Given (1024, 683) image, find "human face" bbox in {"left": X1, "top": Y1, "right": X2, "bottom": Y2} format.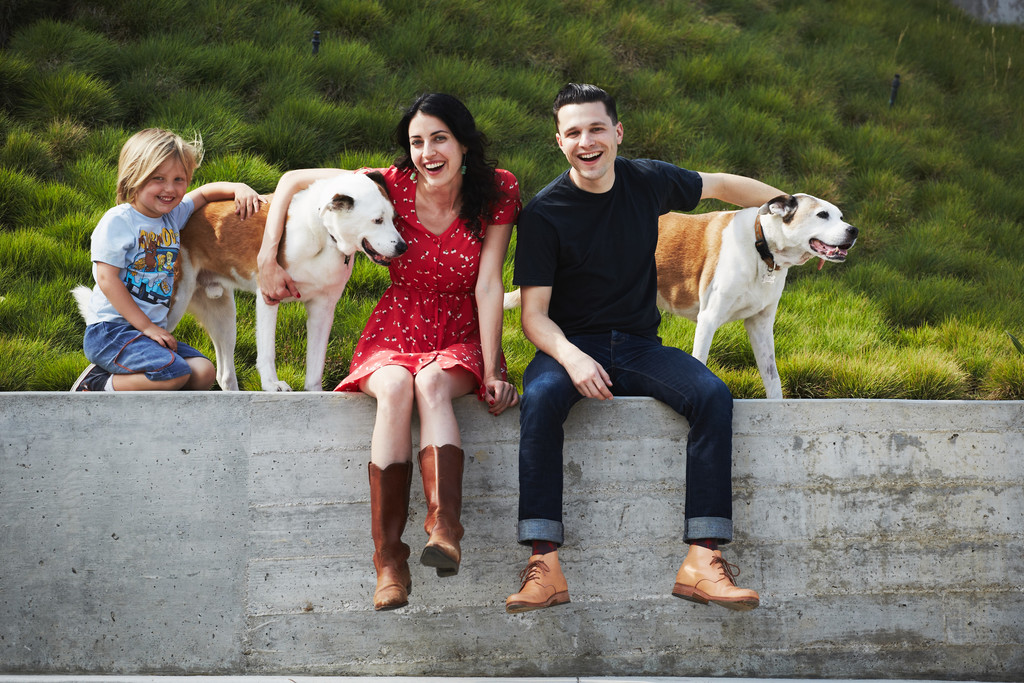
{"left": 134, "top": 153, "right": 191, "bottom": 212}.
